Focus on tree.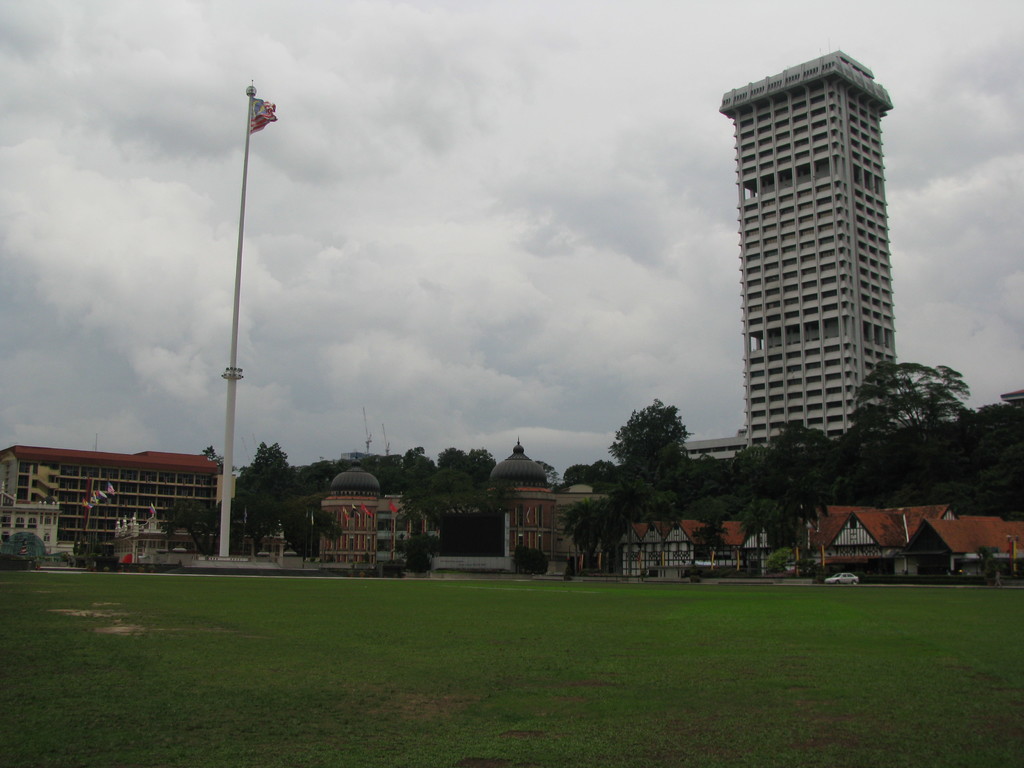
Focused at Rect(531, 454, 559, 495).
